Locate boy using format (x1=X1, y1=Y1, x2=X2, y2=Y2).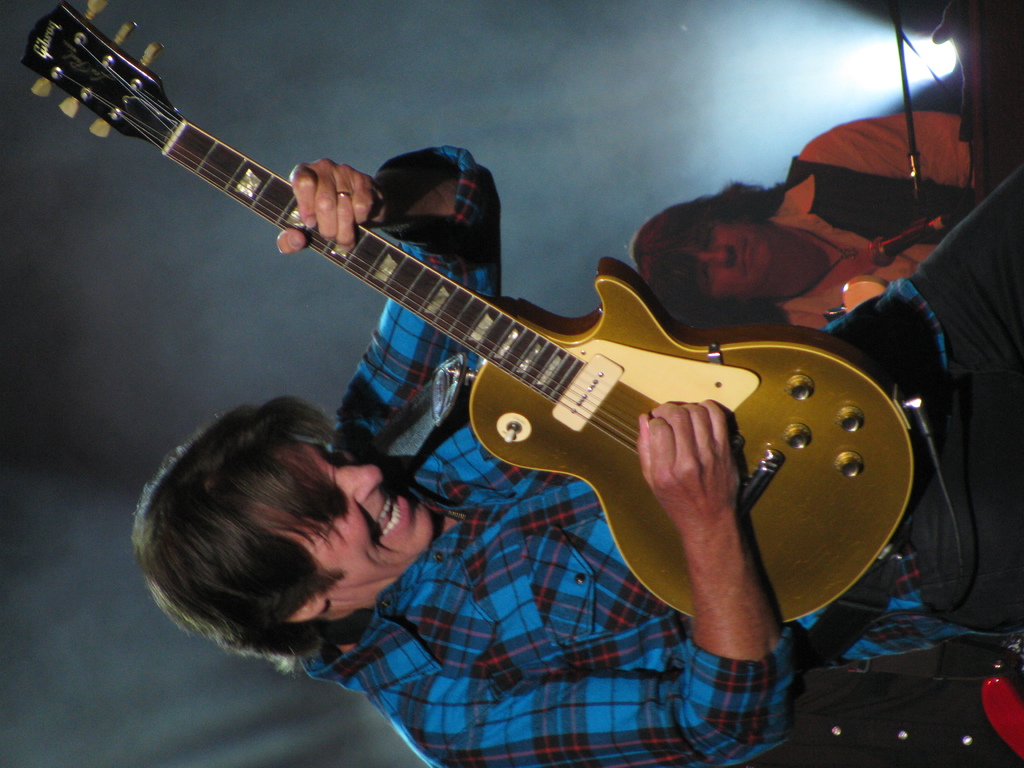
(x1=129, y1=150, x2=1023, y2=767).
